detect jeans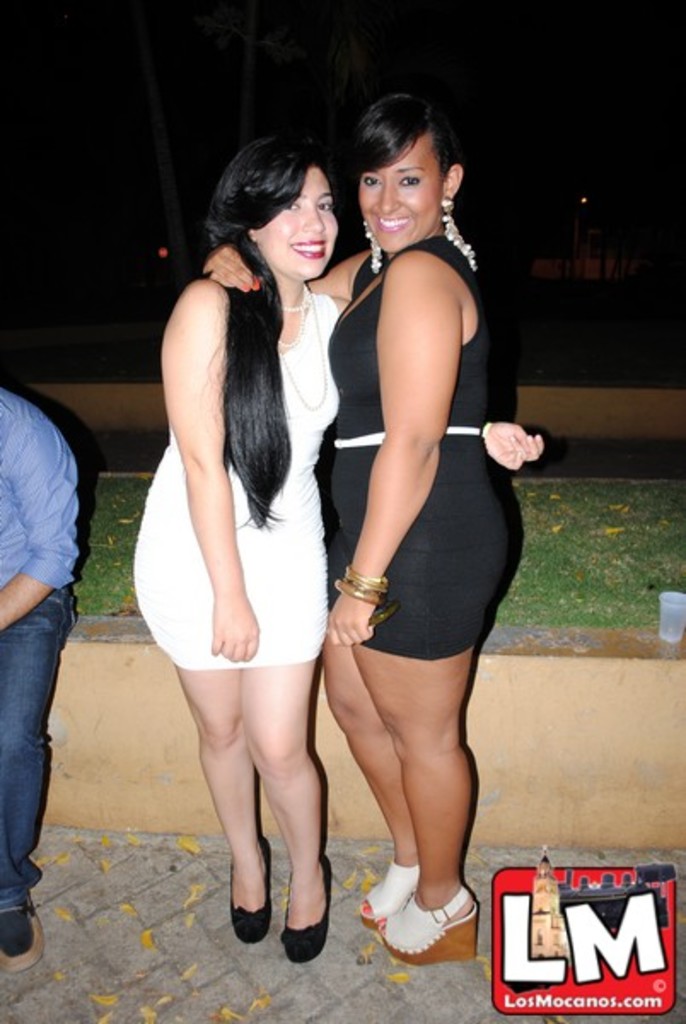
0, 589, 72, 911
